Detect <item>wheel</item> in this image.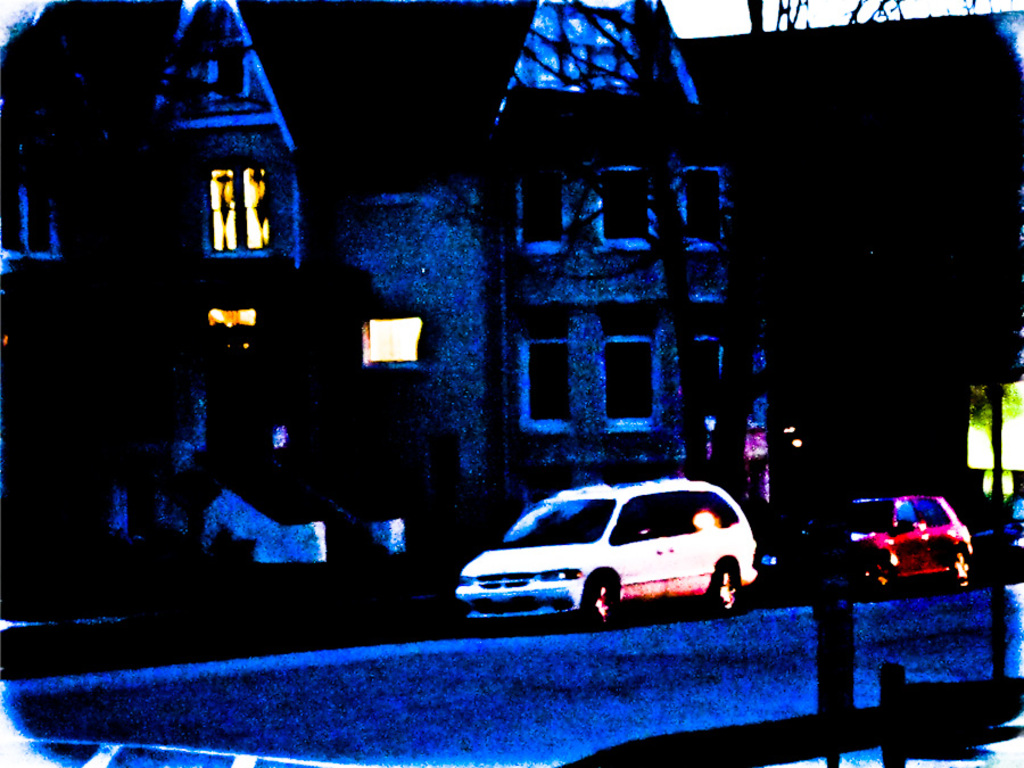
Detection: (948,545,972,591).
